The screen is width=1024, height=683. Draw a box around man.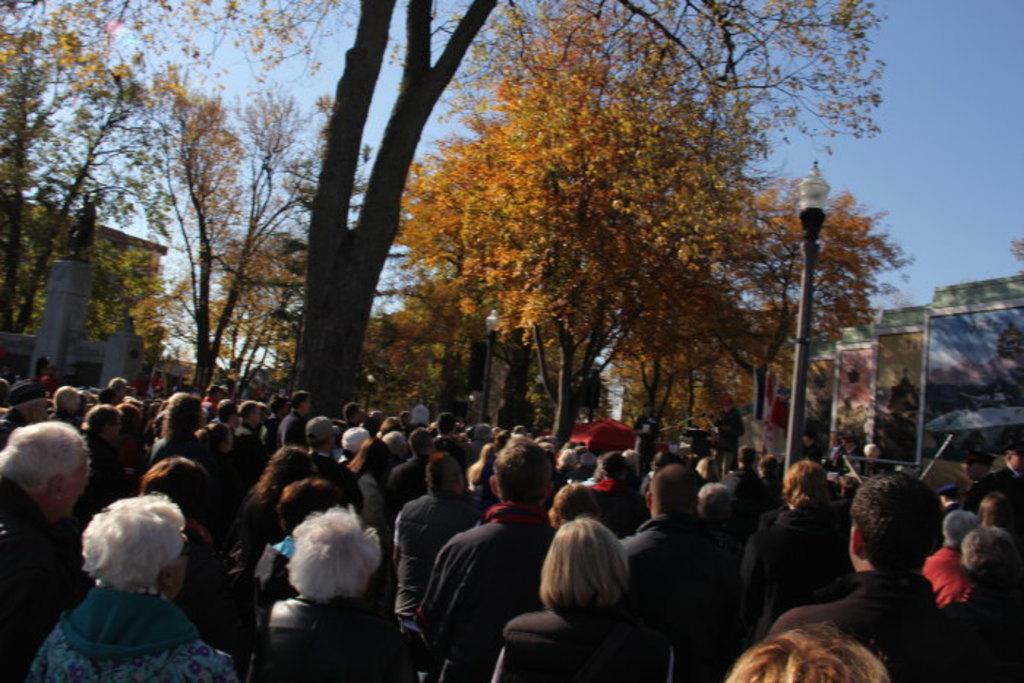
{"left": 965, "top": 439, "right": 1023, "bottom": 510}.
